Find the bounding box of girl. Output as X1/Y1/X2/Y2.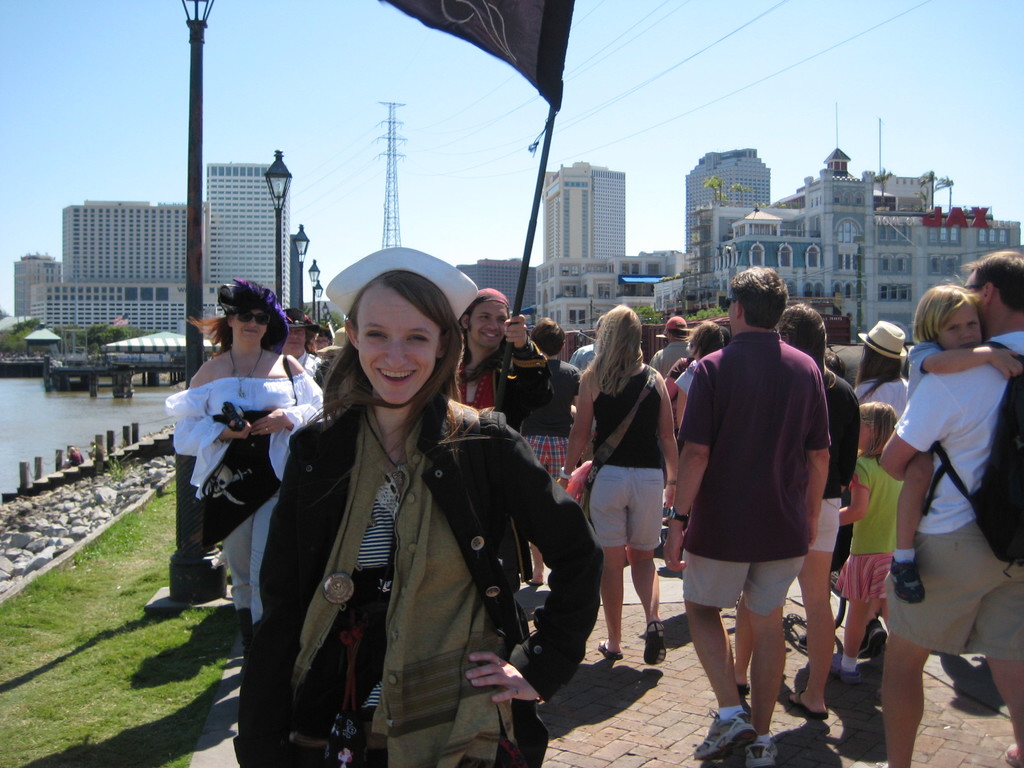
838/397/909/682.
